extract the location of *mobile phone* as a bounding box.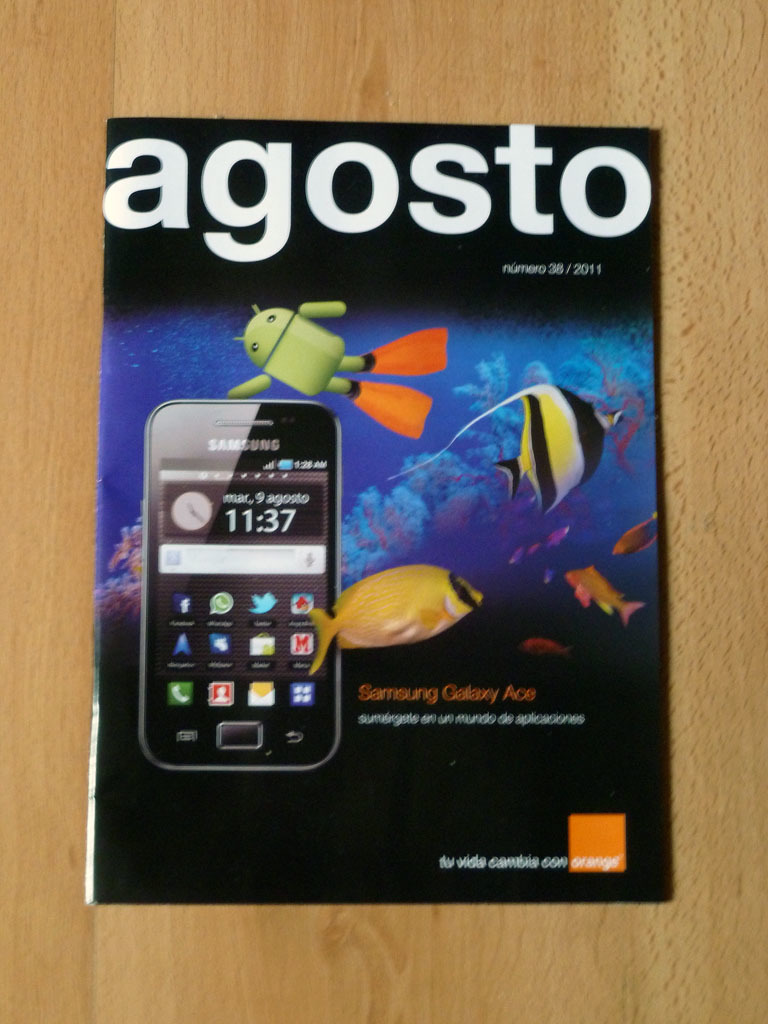
BBox(124, 347, 364, 797).
